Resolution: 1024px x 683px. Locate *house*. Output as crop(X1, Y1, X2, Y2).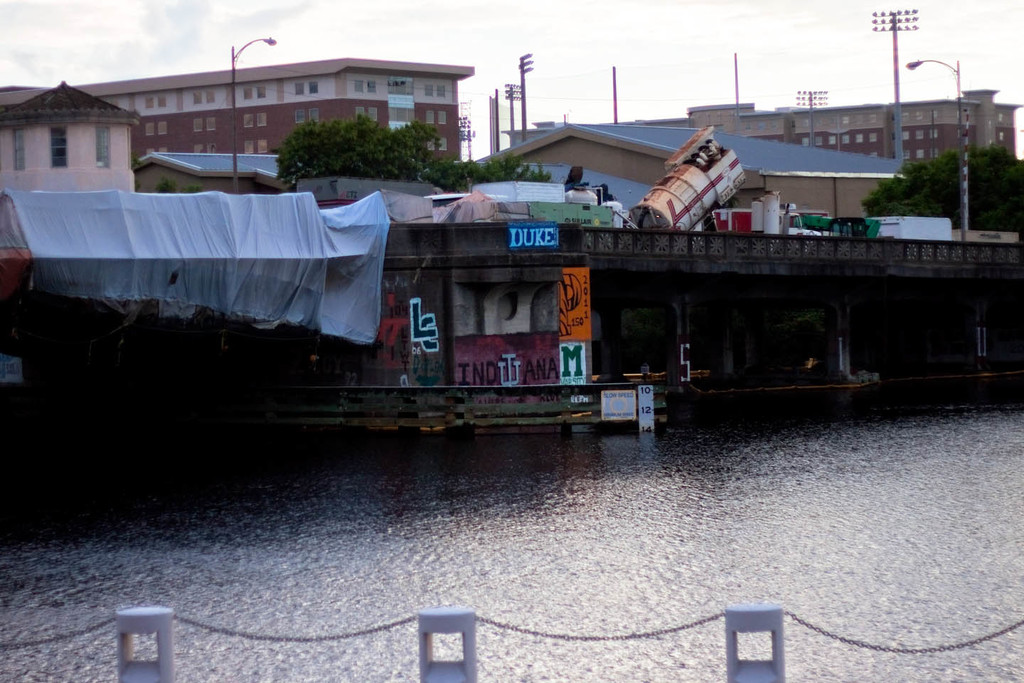
crop(105, 70, 468, 162).
